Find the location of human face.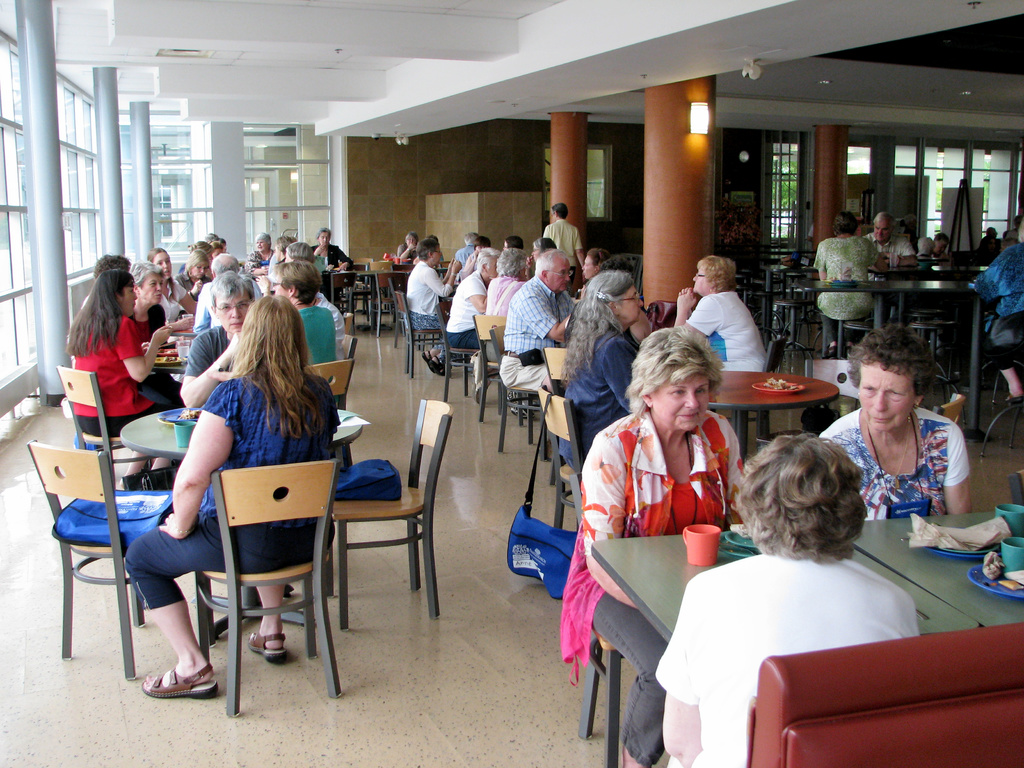
Location: x1=219, y1=298, x2=253, y2=331.
